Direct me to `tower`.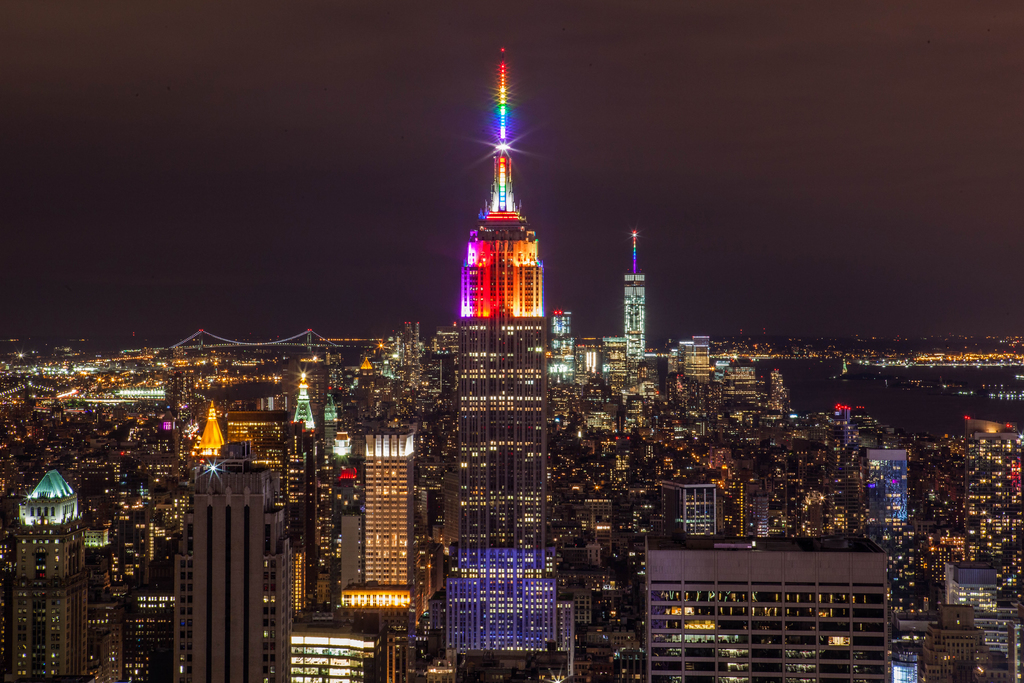
Direction: [621, 218, 650, 370].
